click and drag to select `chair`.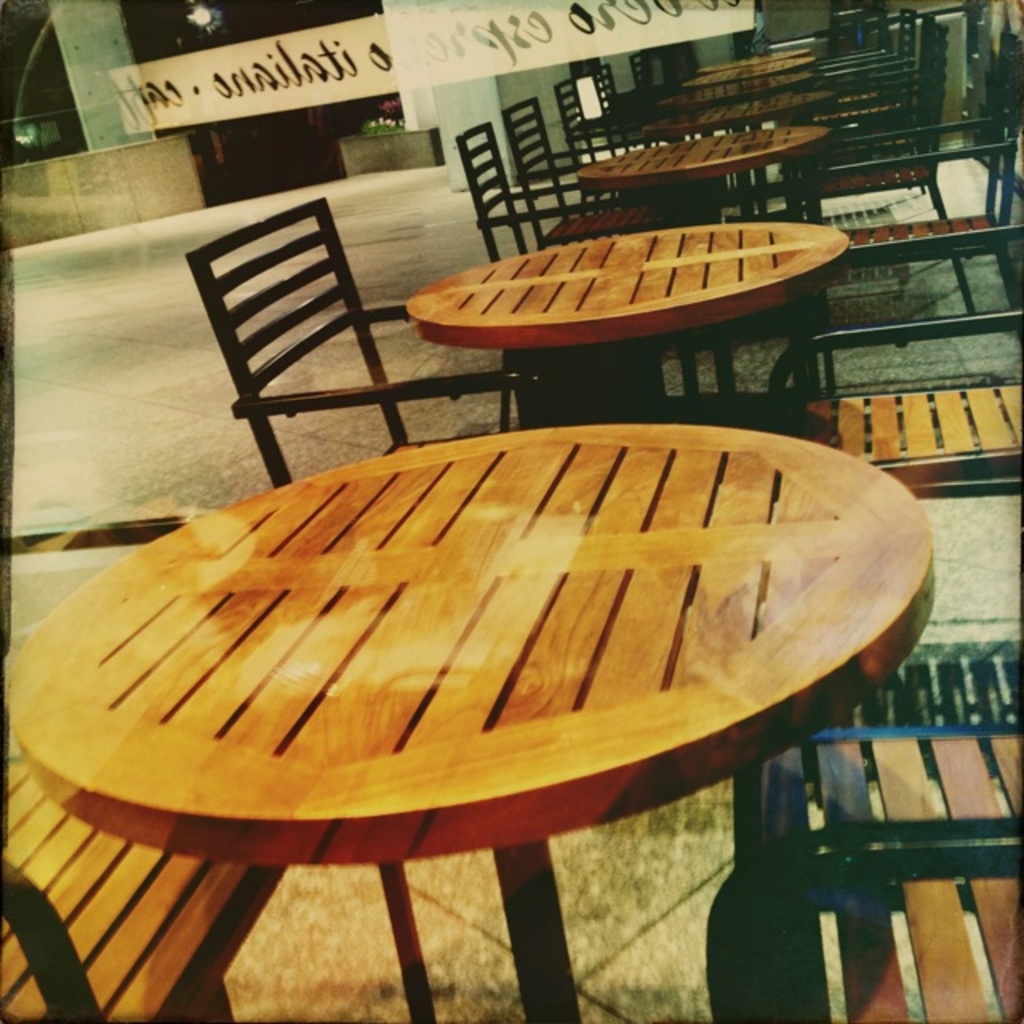
Selection: (586,74,632,120).
